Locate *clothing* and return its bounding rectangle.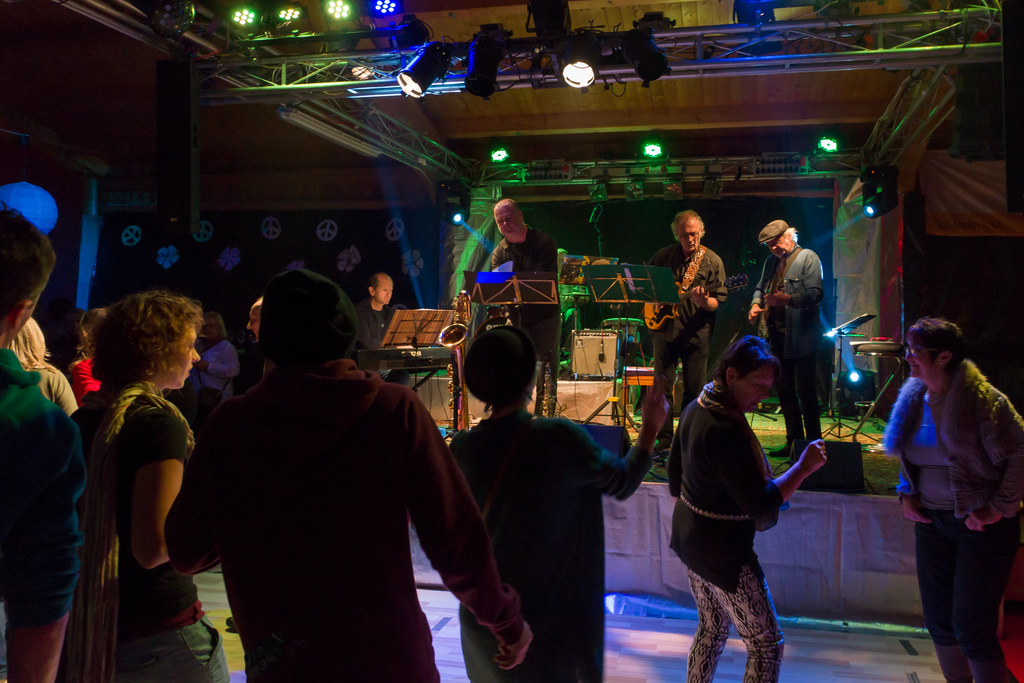
x1=60, y1=384, x2=224, y2=682.
